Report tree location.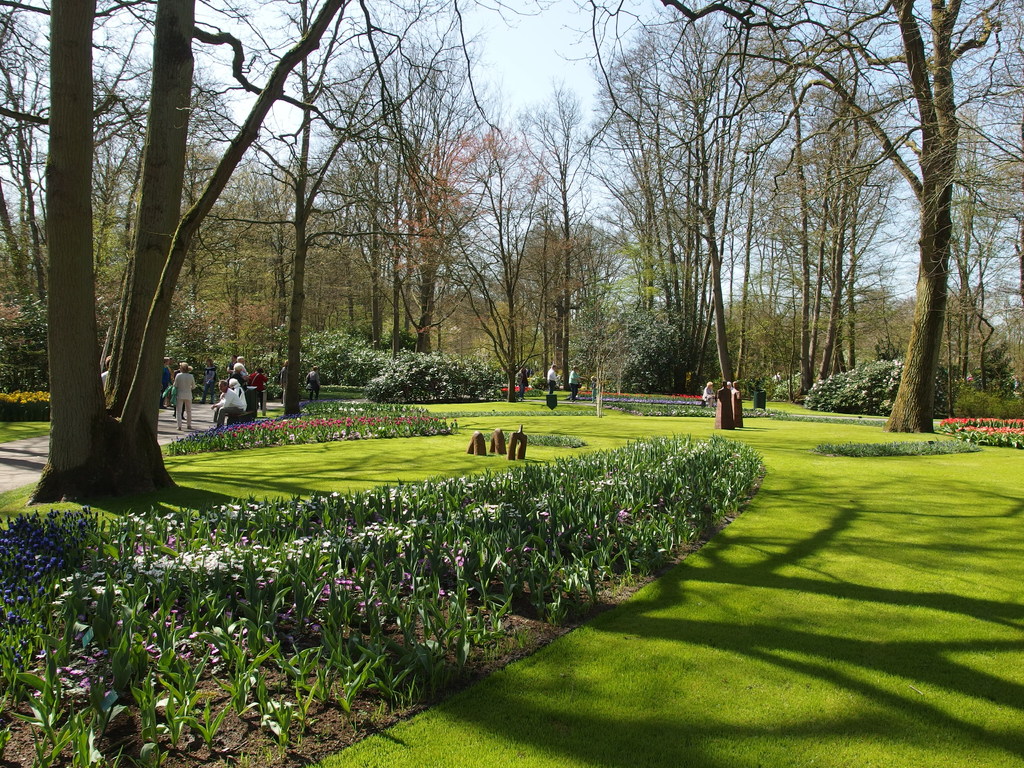
Report: box(453, 105, 581, 390).
